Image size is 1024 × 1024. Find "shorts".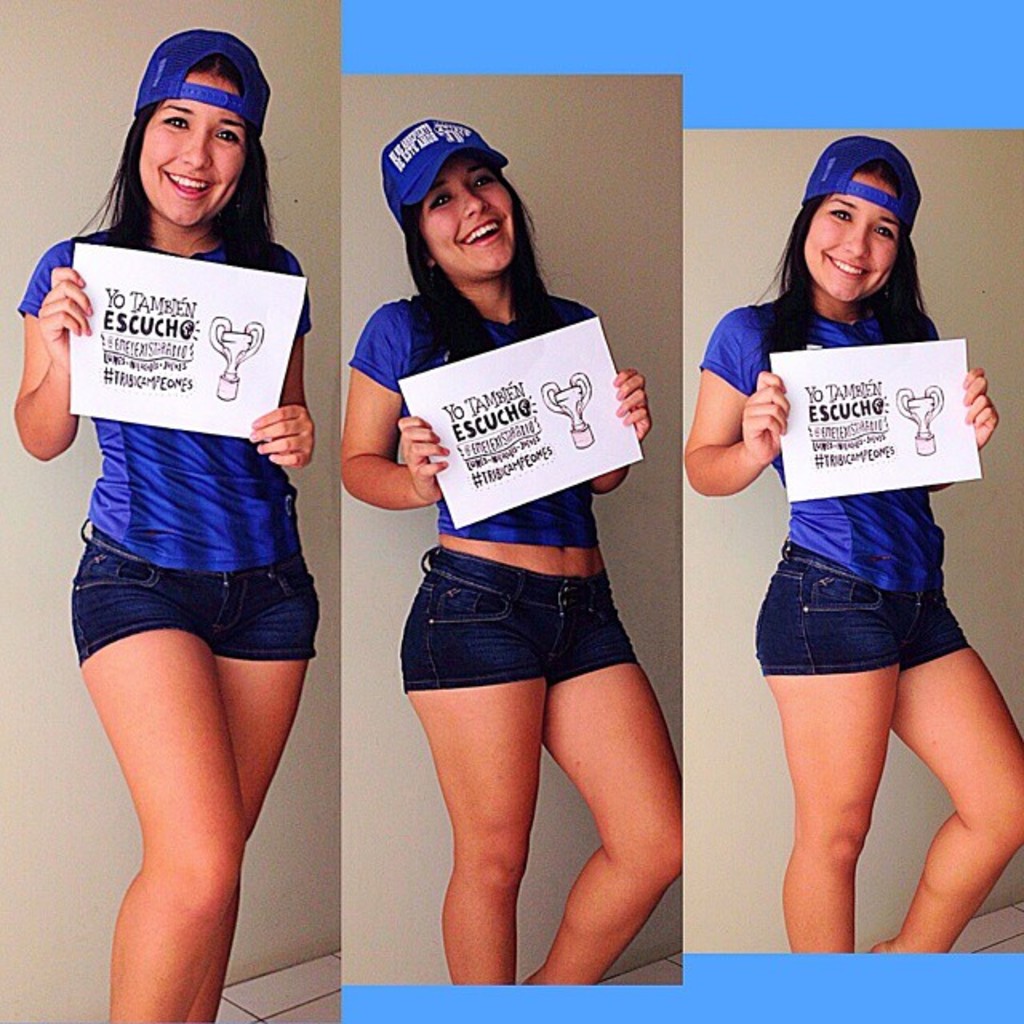
locate(64, 504, 322, 672).
